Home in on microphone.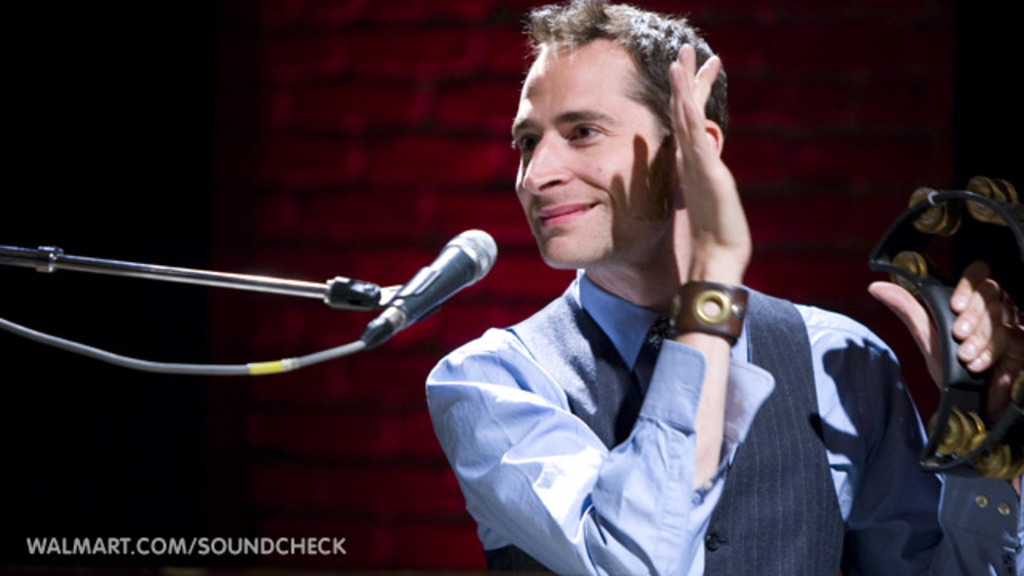
Homed in at detection(357, 221, 506, 347).
